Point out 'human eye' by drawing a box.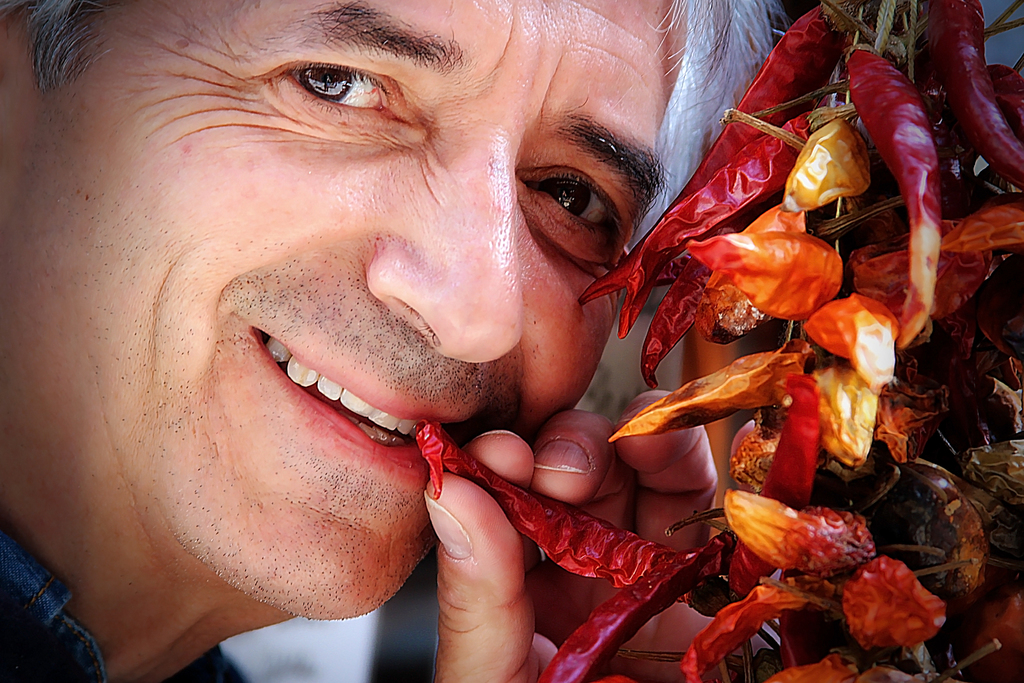
<bbox>514, 159, 624, 246</bbox>.
